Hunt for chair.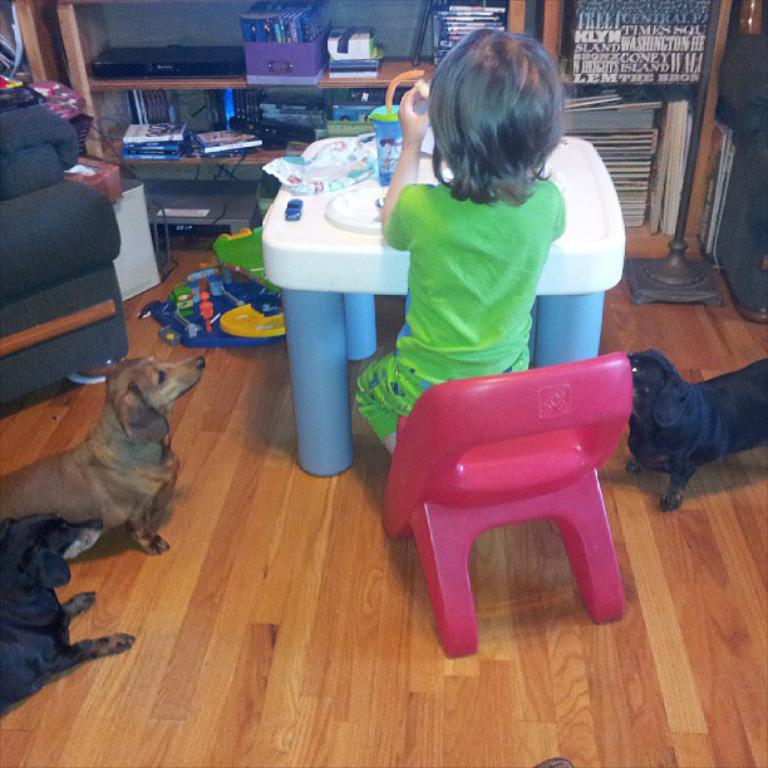
Hunted down at <box>385,365,634,654</box>.
